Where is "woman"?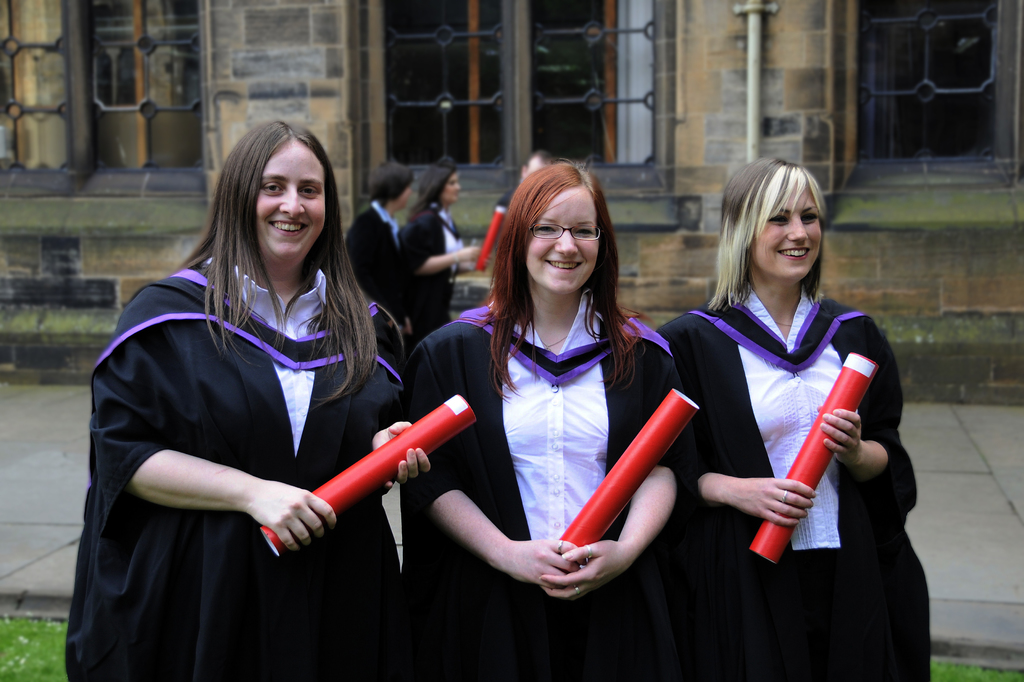
left=63, top=115, right=436, bottom=681.
